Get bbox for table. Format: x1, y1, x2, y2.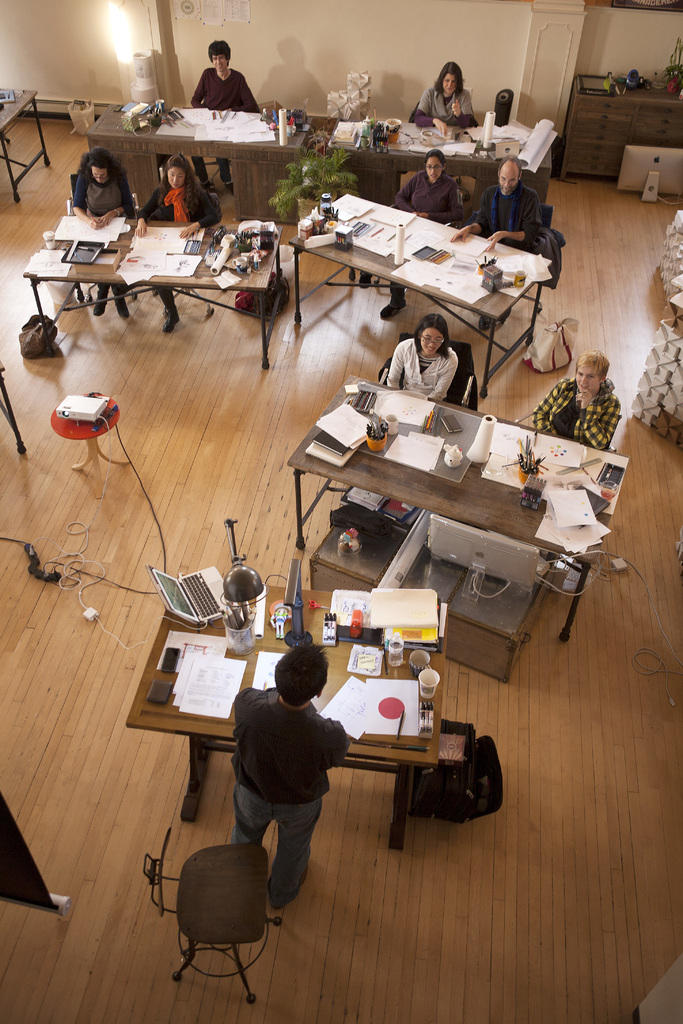
17, 218, 280, 374.
